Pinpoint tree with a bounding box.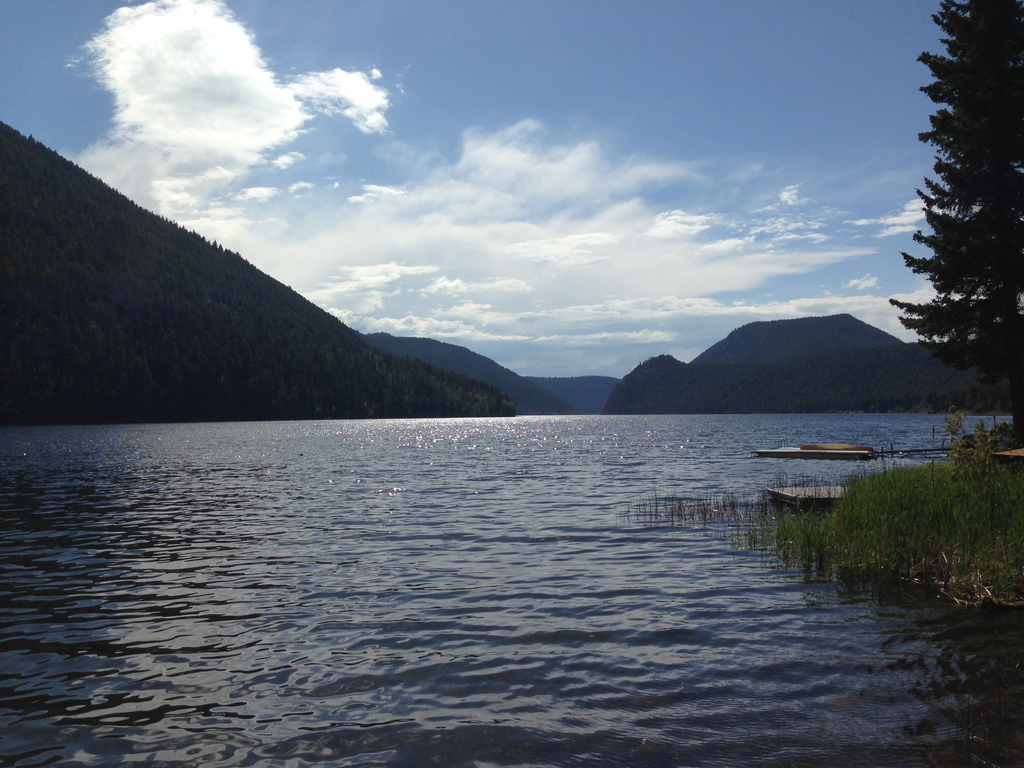
{"x1": 888, "y1": 0, "x2": 1021, "y2": 486}.
